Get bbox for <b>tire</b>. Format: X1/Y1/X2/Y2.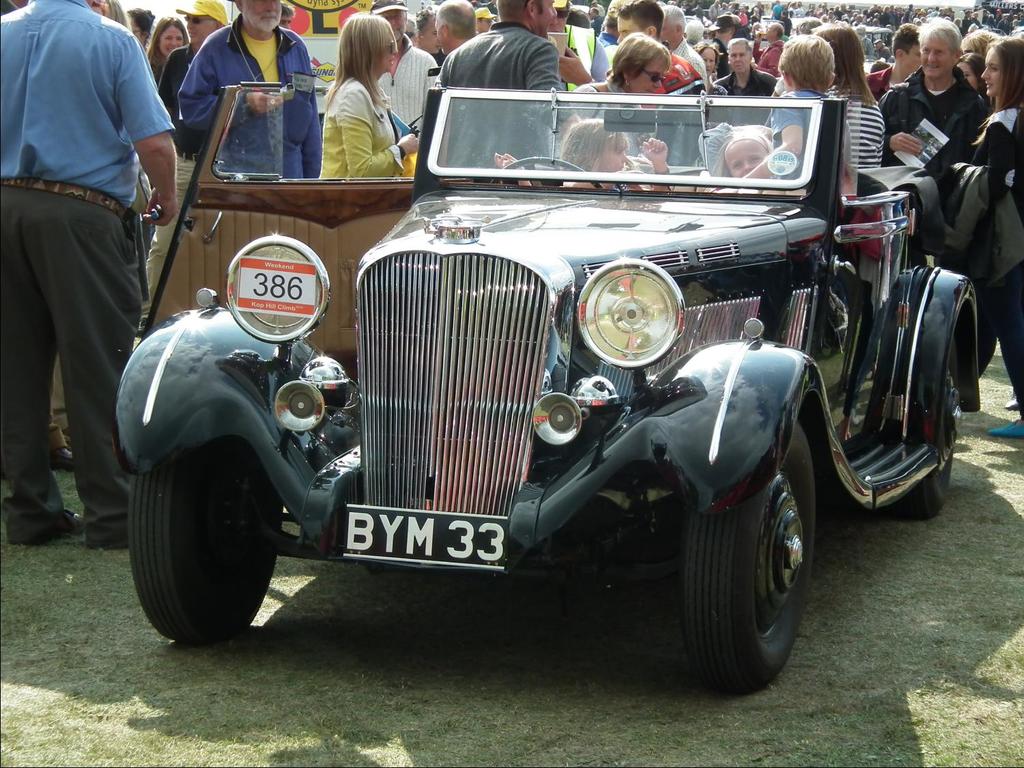
670/457/819/702.
